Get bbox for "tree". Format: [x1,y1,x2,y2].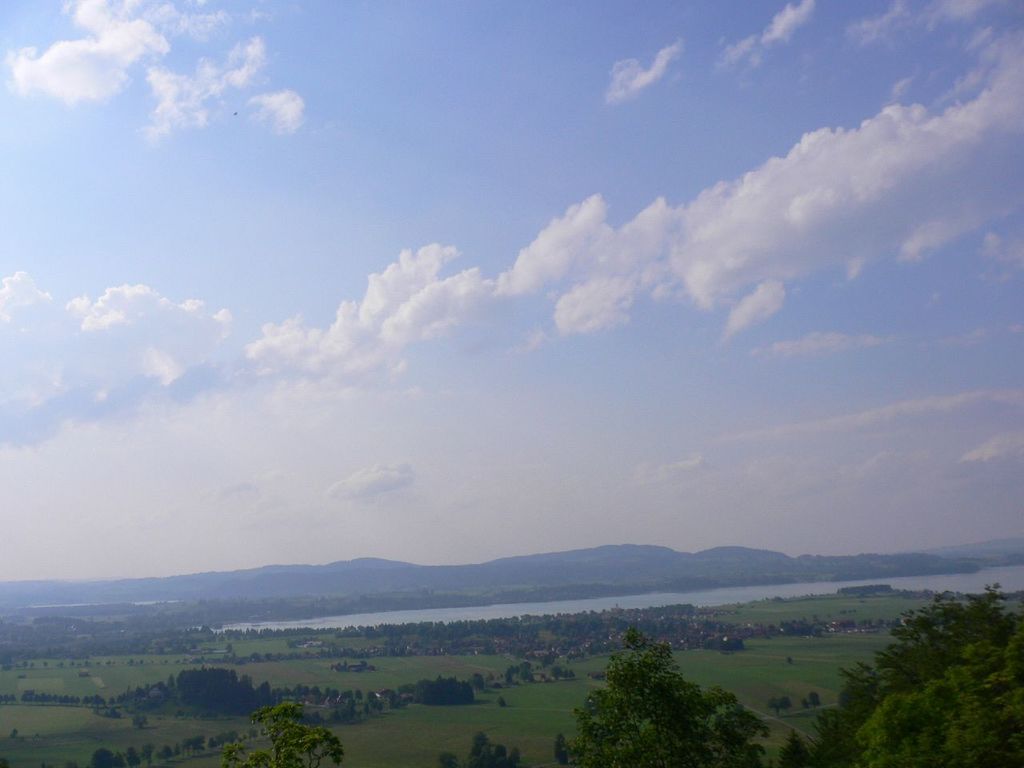
[557,630,779,767].
